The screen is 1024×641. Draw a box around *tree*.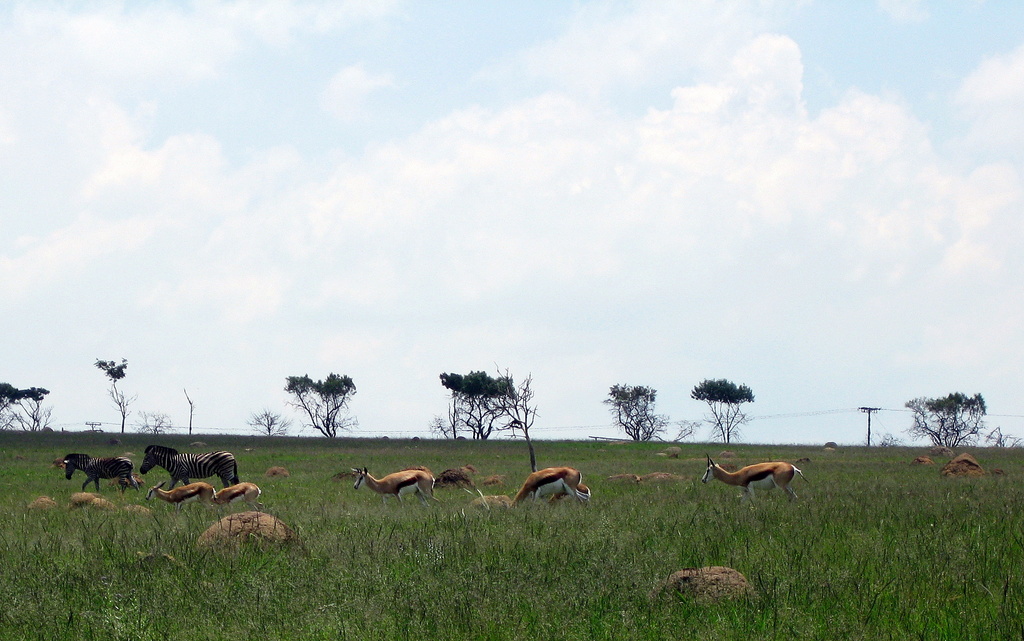
BBox(138, 411, 171, 436).
